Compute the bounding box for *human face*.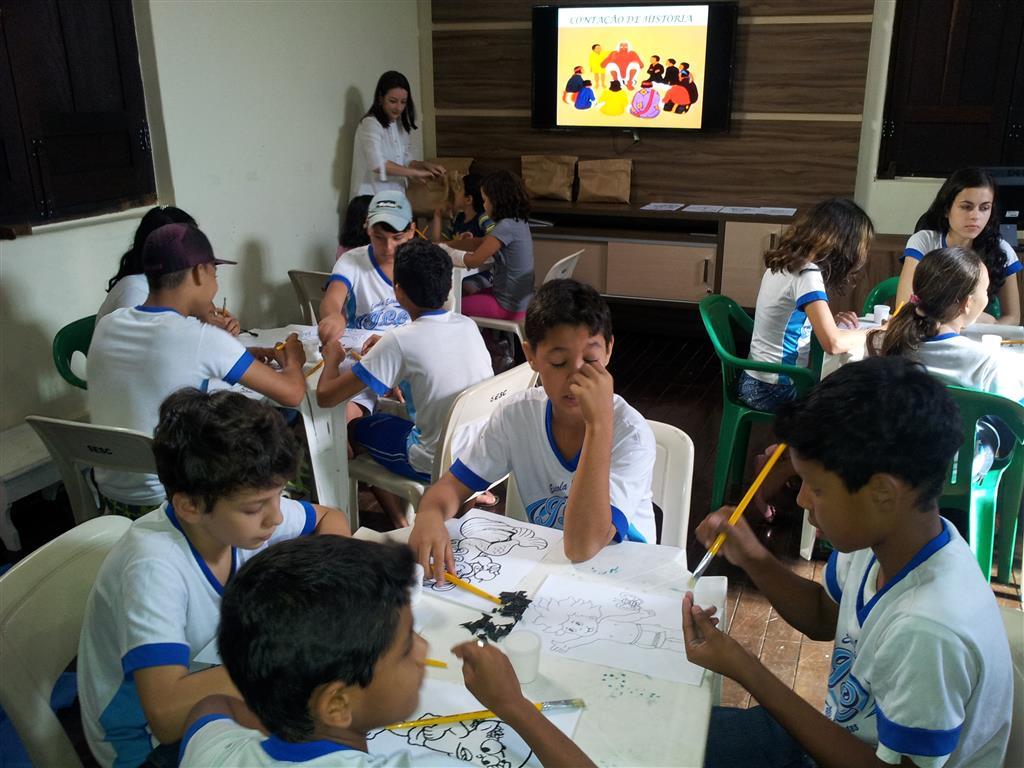
201:262:222:321.
